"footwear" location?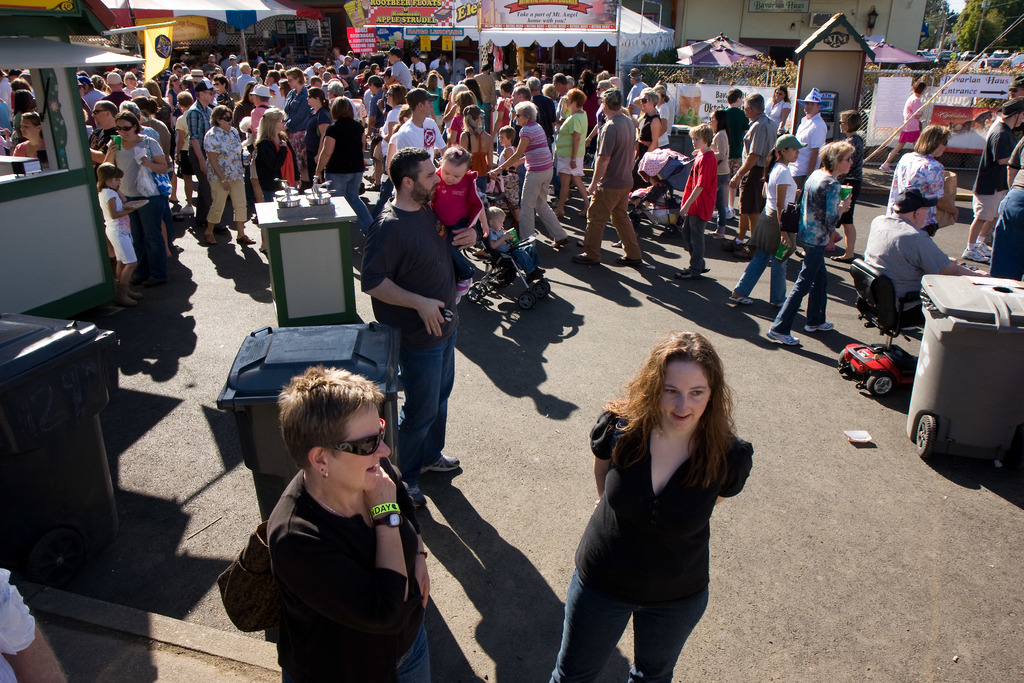
[961,242,989,265]
